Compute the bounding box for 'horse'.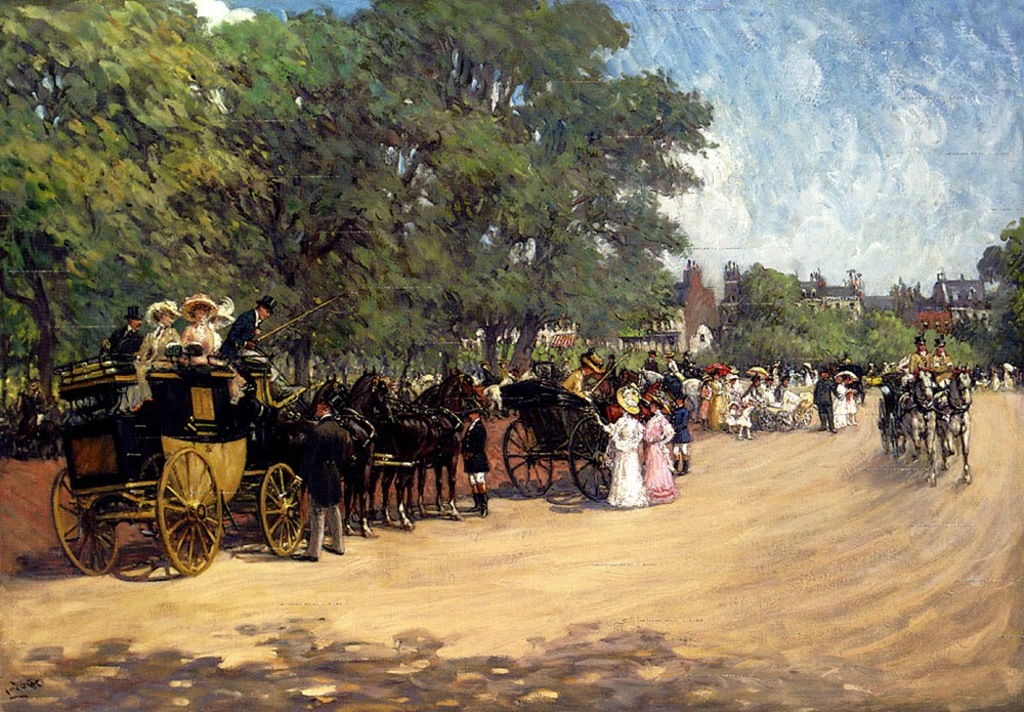
[x1=261, y1=372, x2=351, y2=530].
